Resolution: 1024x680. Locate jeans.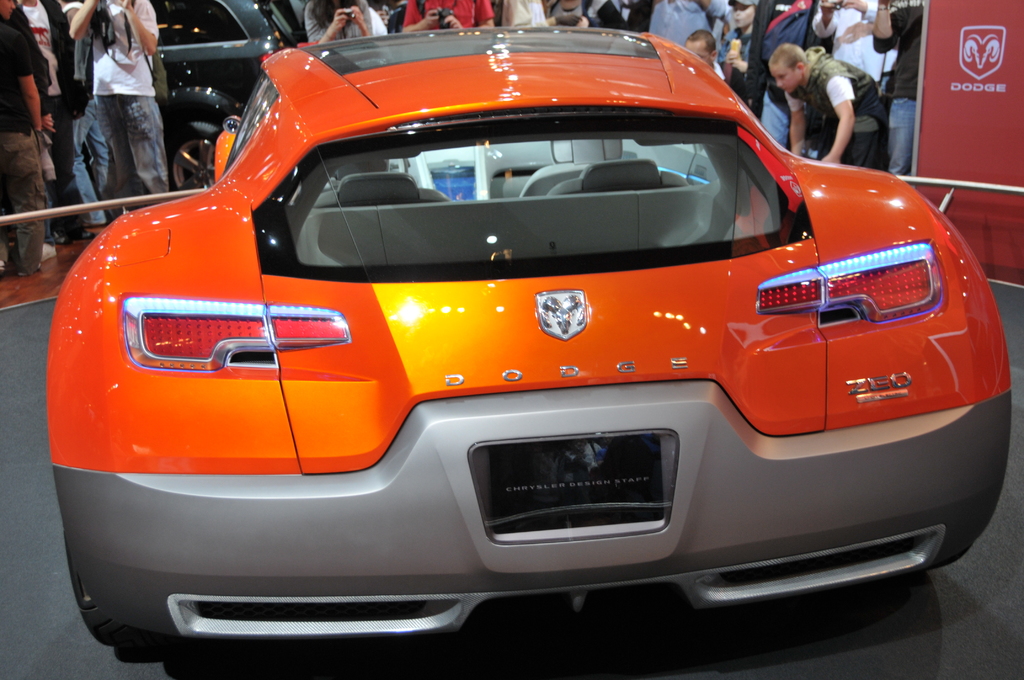
rect(99, 94, 166, 205).
